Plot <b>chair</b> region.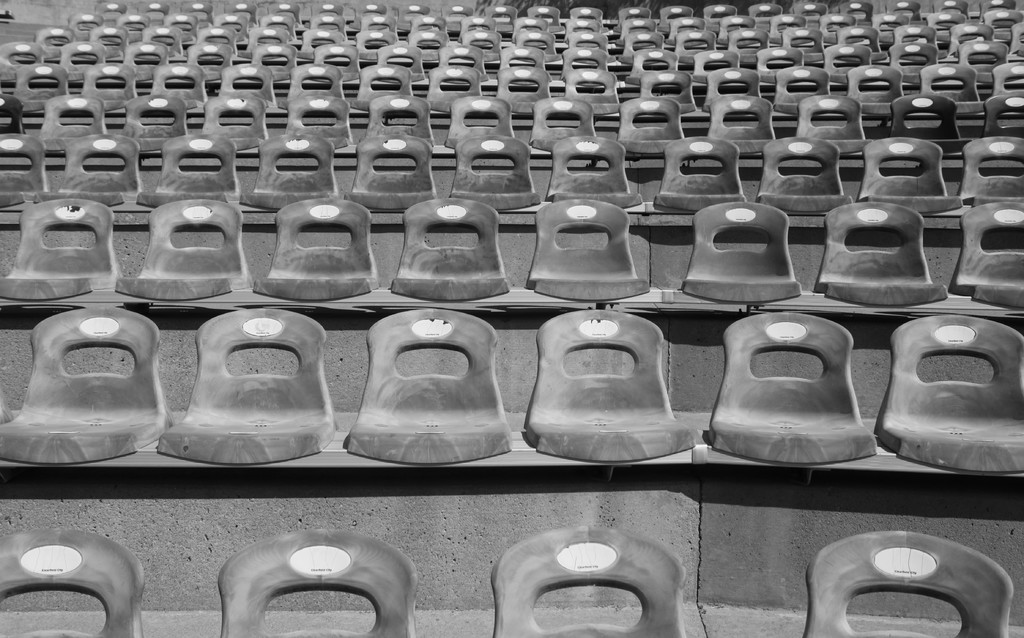
Plotted at [x1=216, y1=530, x2=416, y2=637].
